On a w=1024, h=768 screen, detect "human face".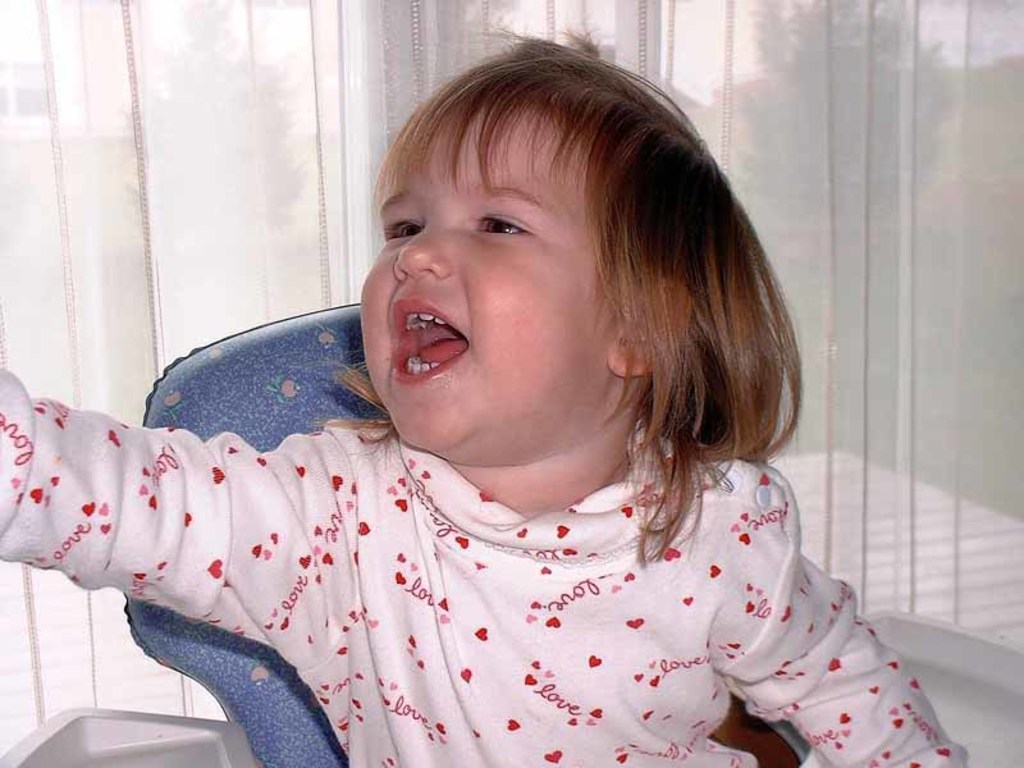
<box>357,93,611,468</box>.
